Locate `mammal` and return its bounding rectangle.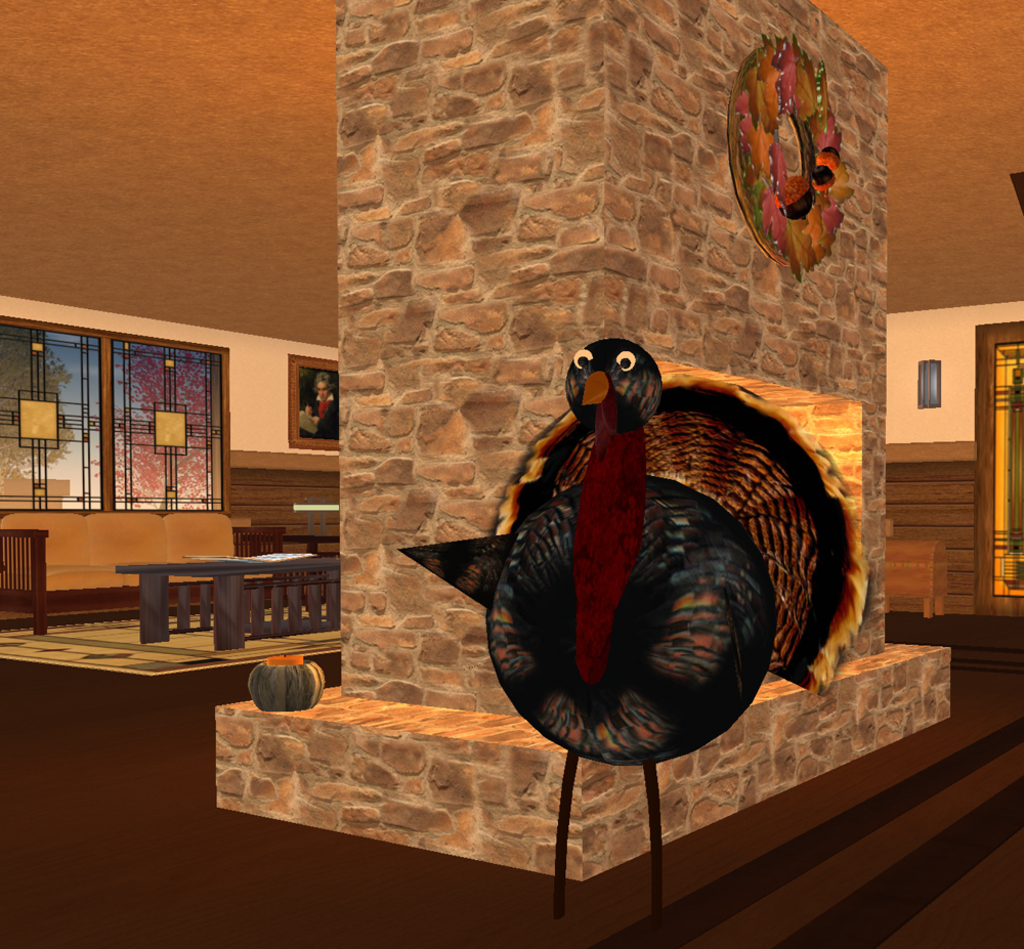
select_region(306, 376, 342, 443).
